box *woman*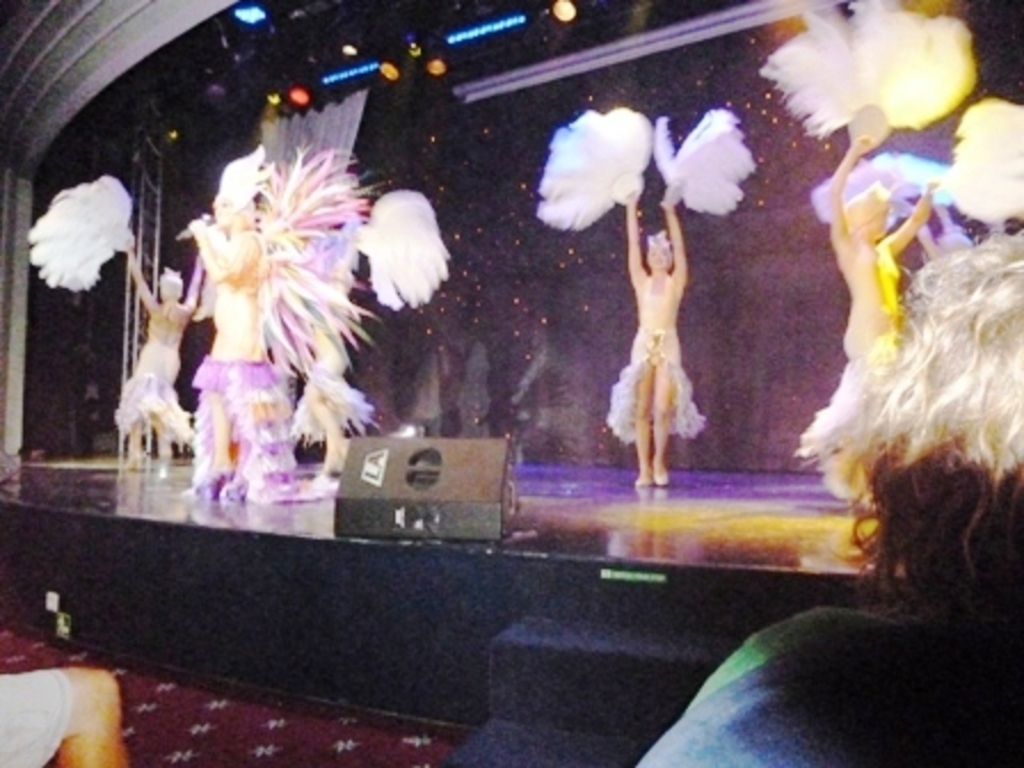
region(789, 139, 942, 507)
